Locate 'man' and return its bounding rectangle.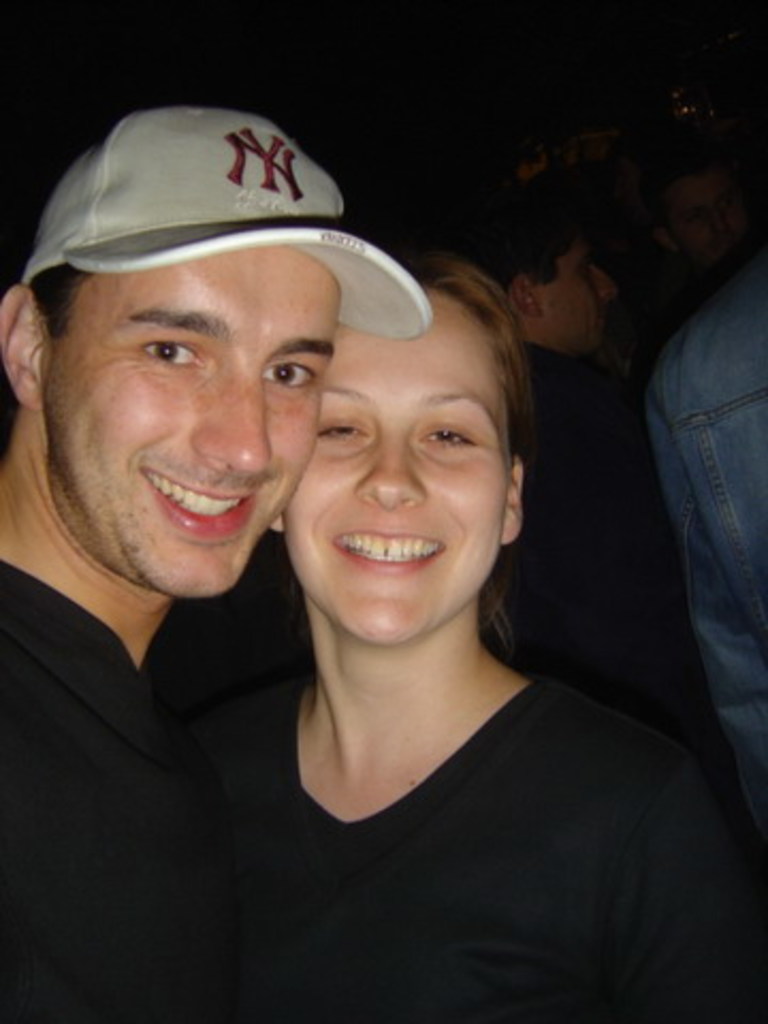
x1=403, y1=171, x2=719, y2=777.
